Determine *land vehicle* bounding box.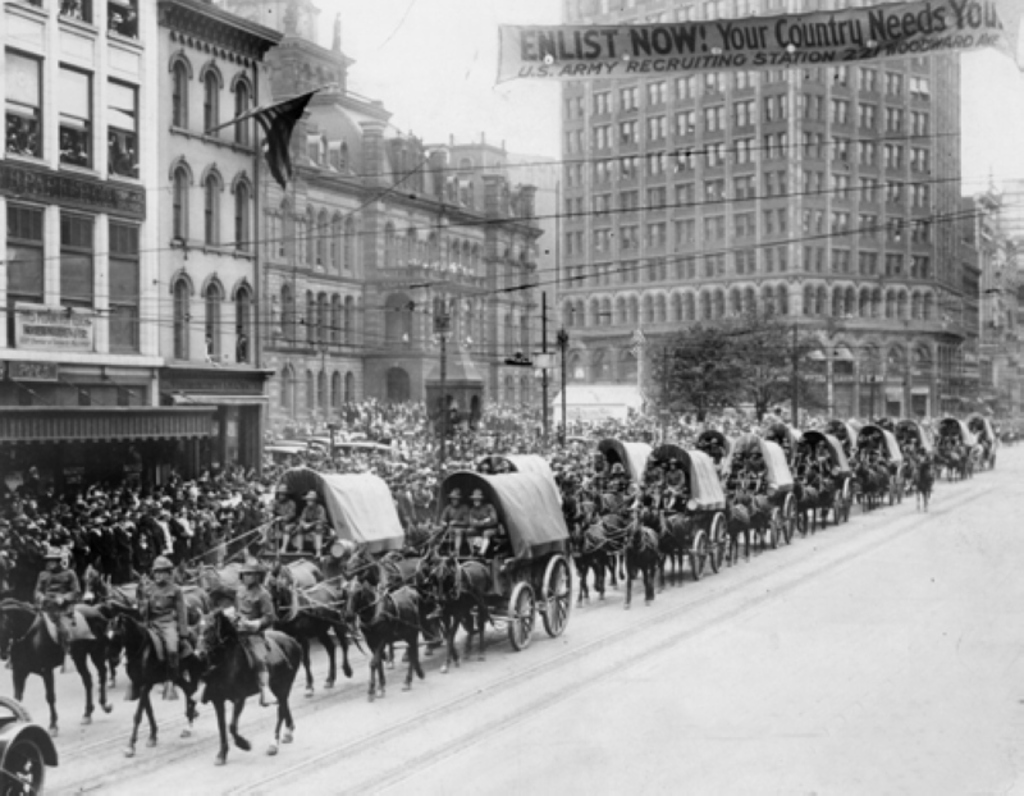
Determined: l=266, t=470, r=403, b=566.
